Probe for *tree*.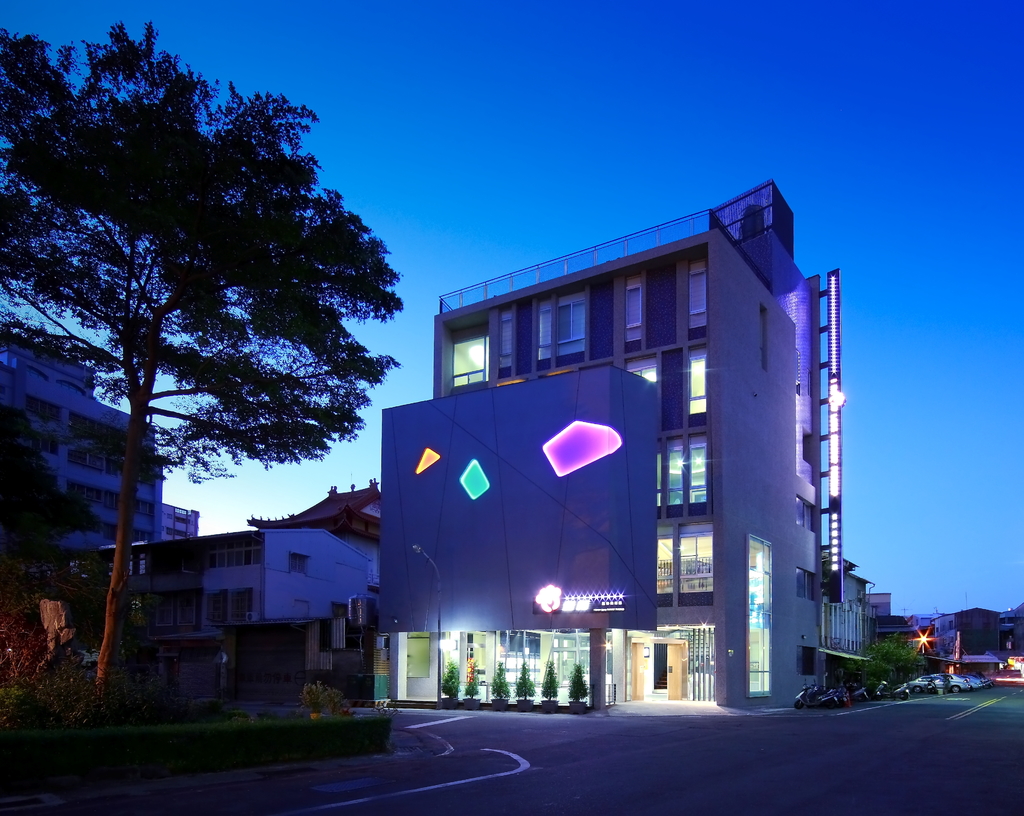
Probe result: left=1, top=403, right=100, bottom=552.
